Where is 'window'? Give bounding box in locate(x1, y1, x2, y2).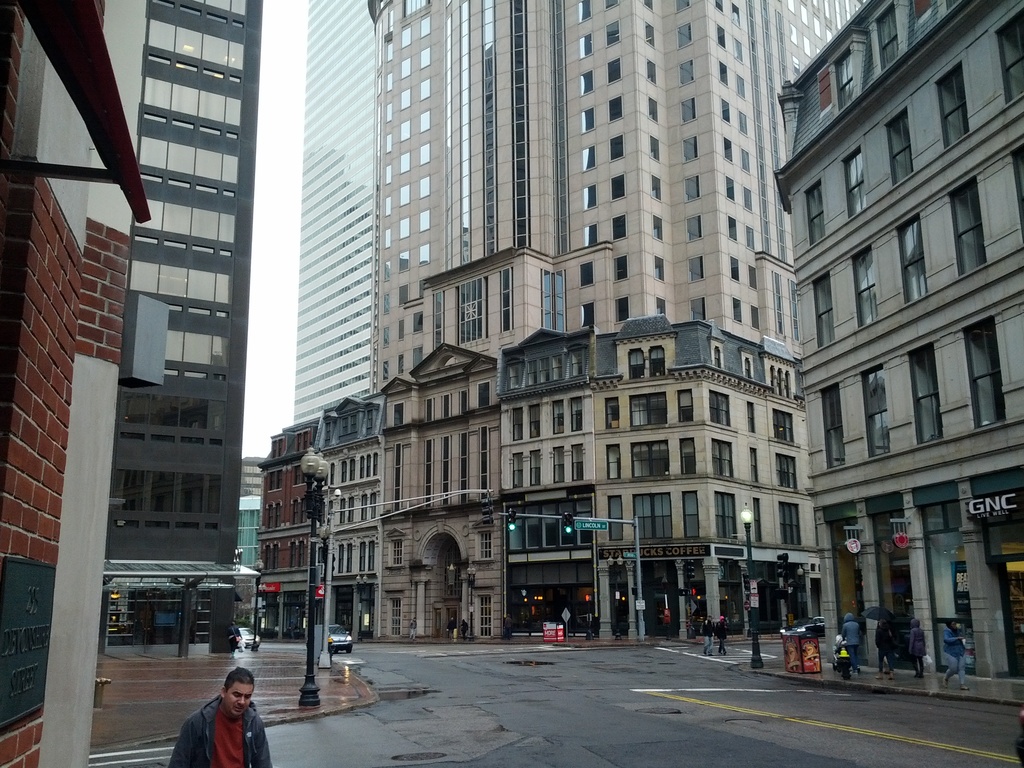
locate(541, 363, 550, 381).
